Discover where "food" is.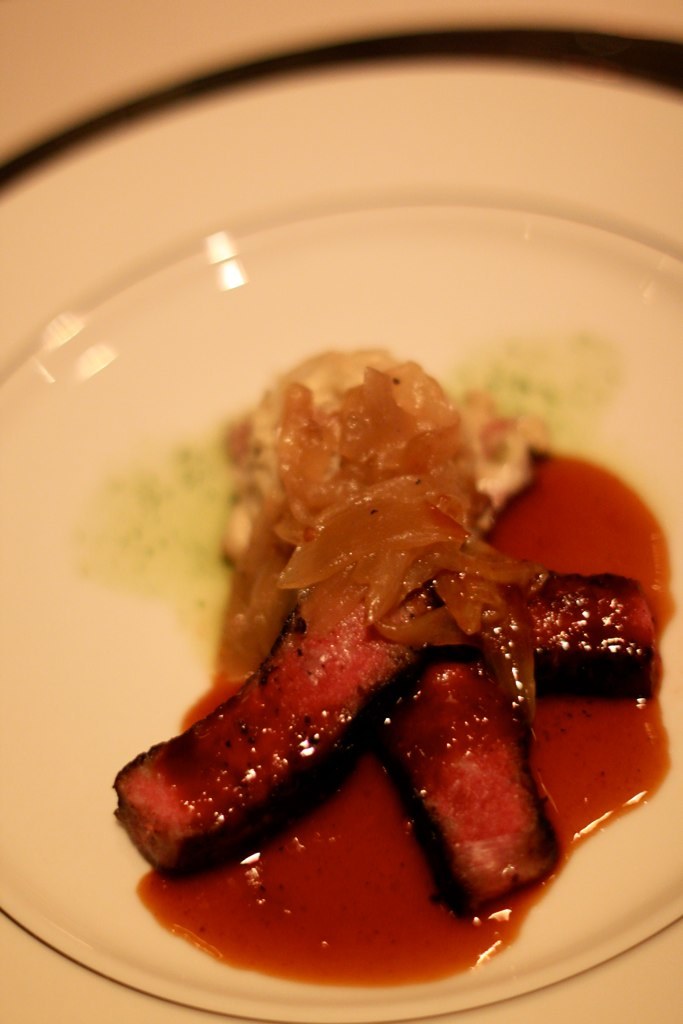
Discovered at pyautogui.locateOnScreen(115, 313, 666, 998).
